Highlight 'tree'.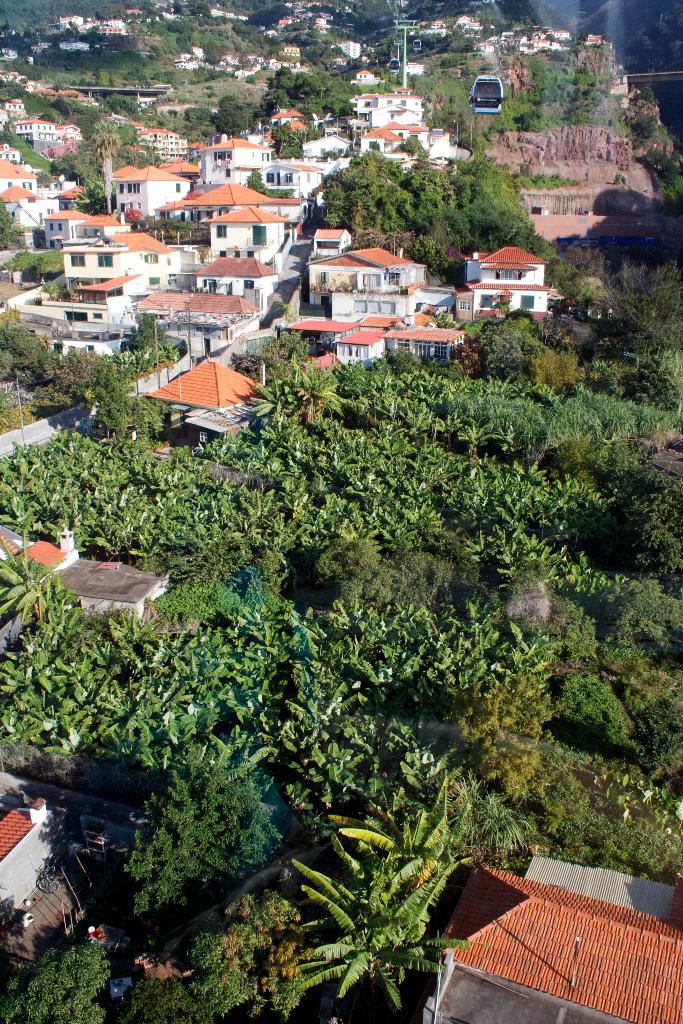
Highlighted region: l=135, t=104, r=165, b=126.
